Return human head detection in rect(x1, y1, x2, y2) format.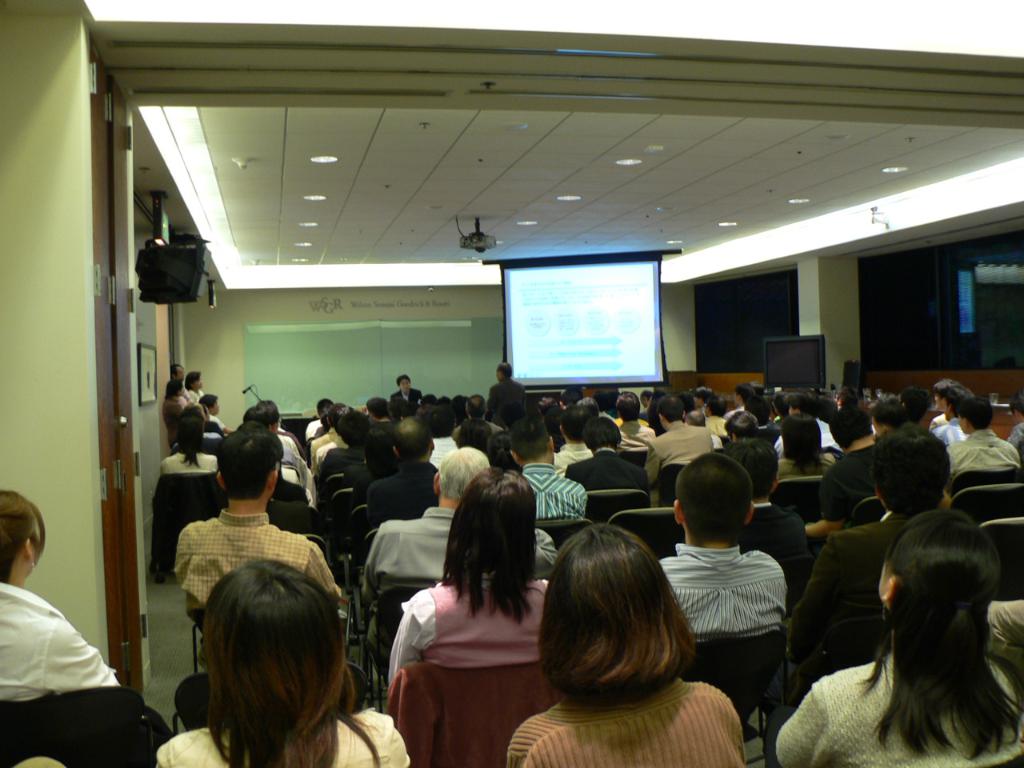
rect(614, 390, 641, 424).
